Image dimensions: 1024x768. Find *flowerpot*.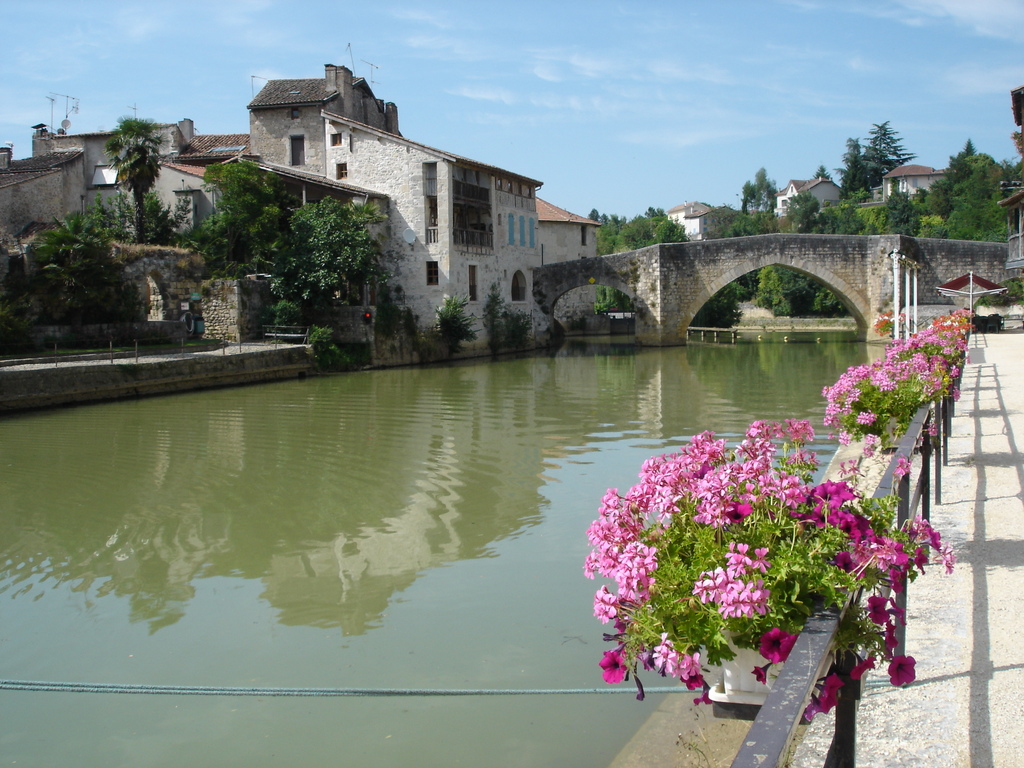
l=706, t=627, r=781, b=710.
